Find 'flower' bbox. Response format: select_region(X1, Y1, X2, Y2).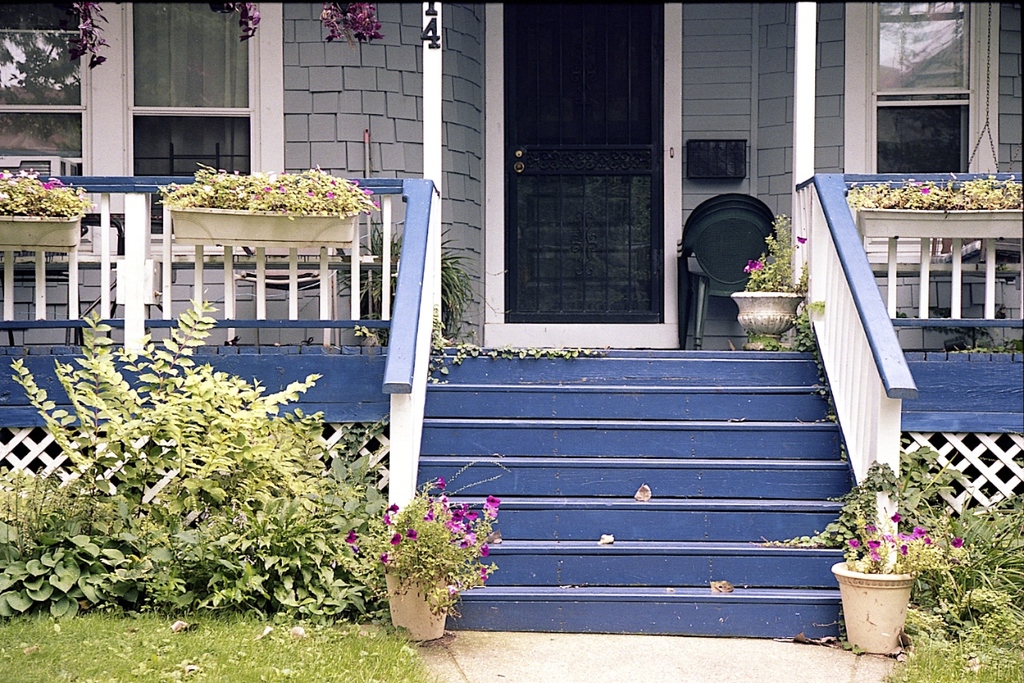
select_region(378, 555, 386, 563).
